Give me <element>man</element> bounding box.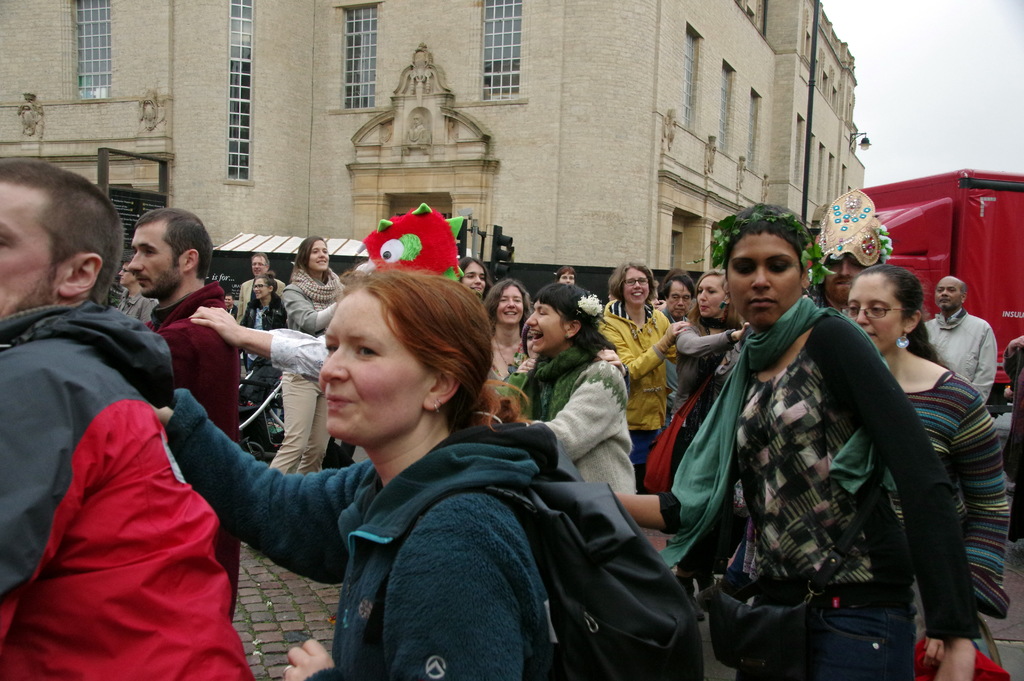
rect(925, 277, 993, 406).
